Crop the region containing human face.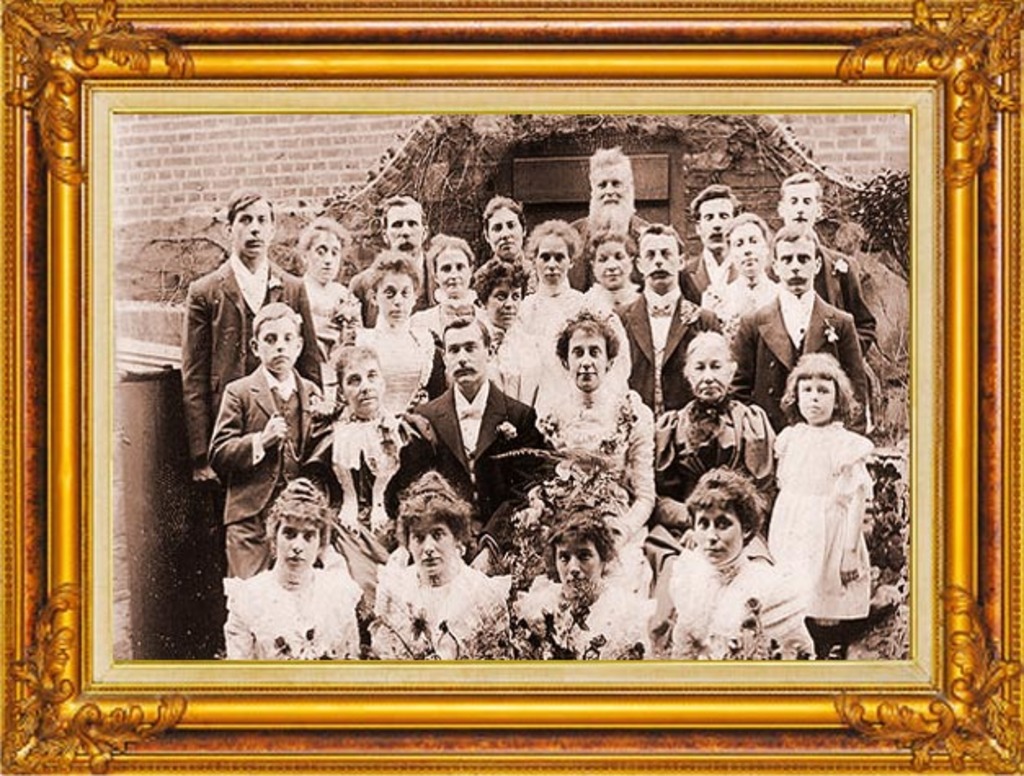
Crop region: l=376, t=274, r=410, b=317.
